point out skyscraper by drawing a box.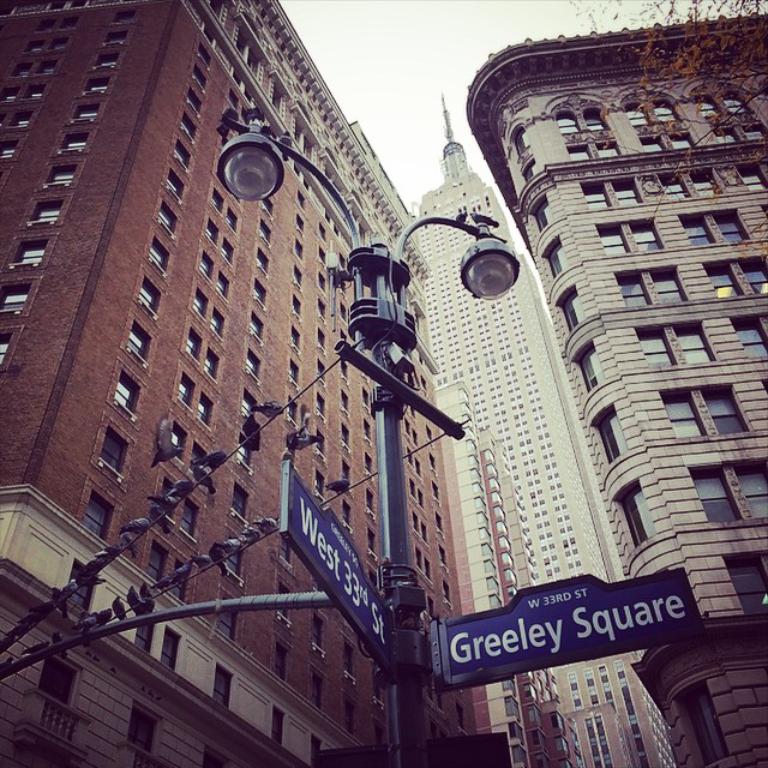
bbox=(442, 26, 736, 737).
